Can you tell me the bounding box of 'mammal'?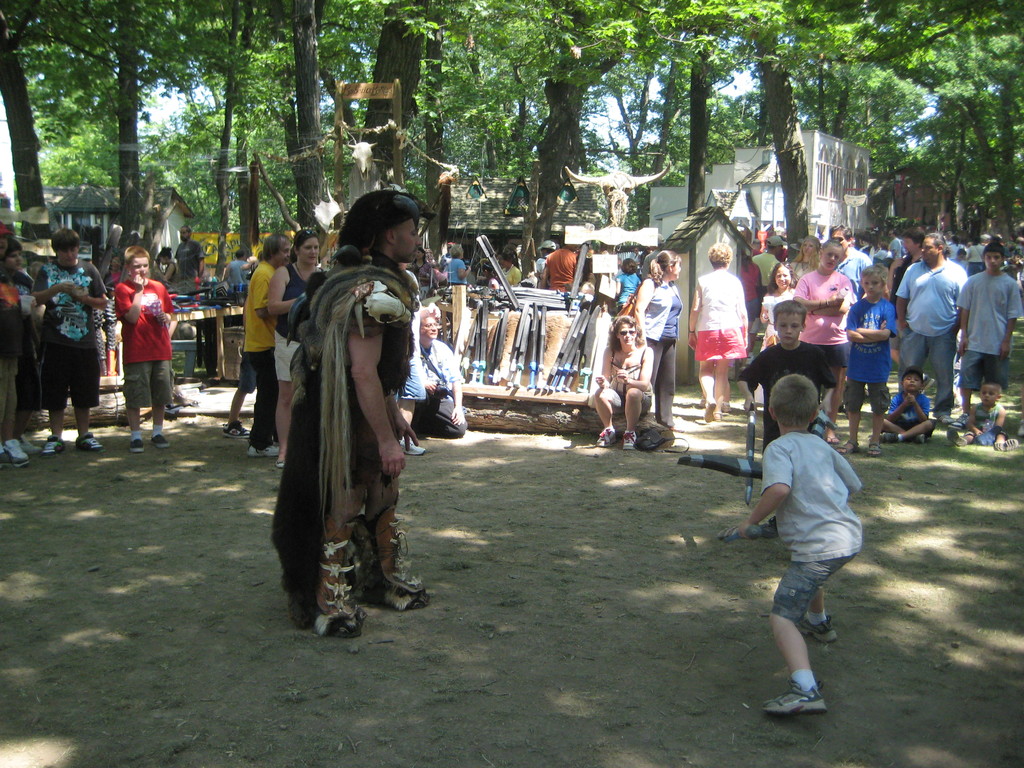
x1=480 y1=260 x2=500 y2=290.
